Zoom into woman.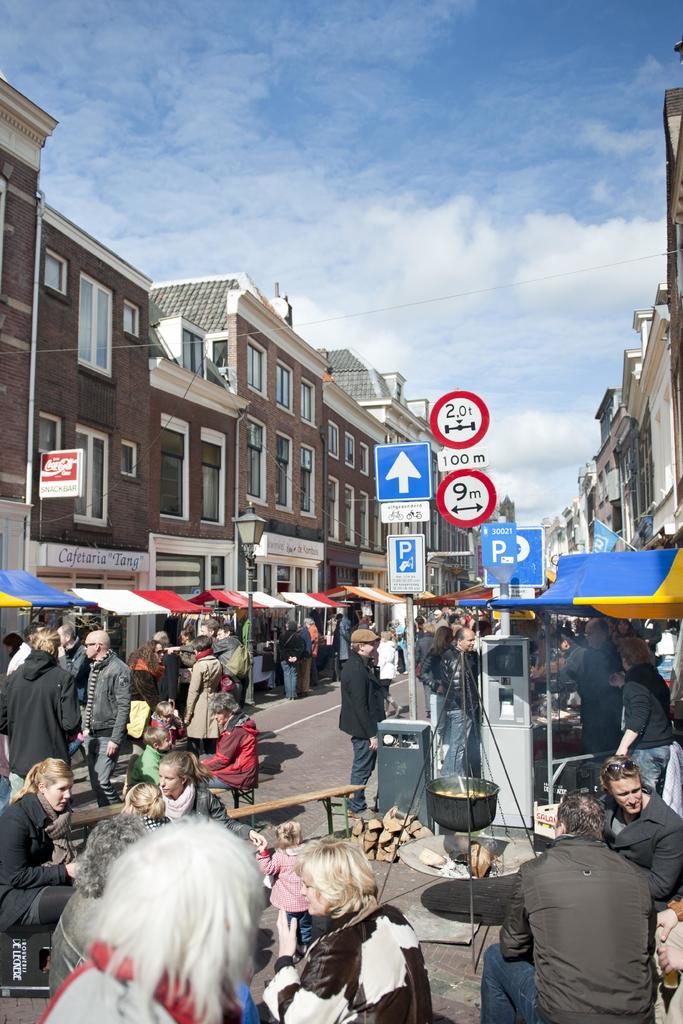
Zoom target: l=0, t=758, r=79, b=931.
